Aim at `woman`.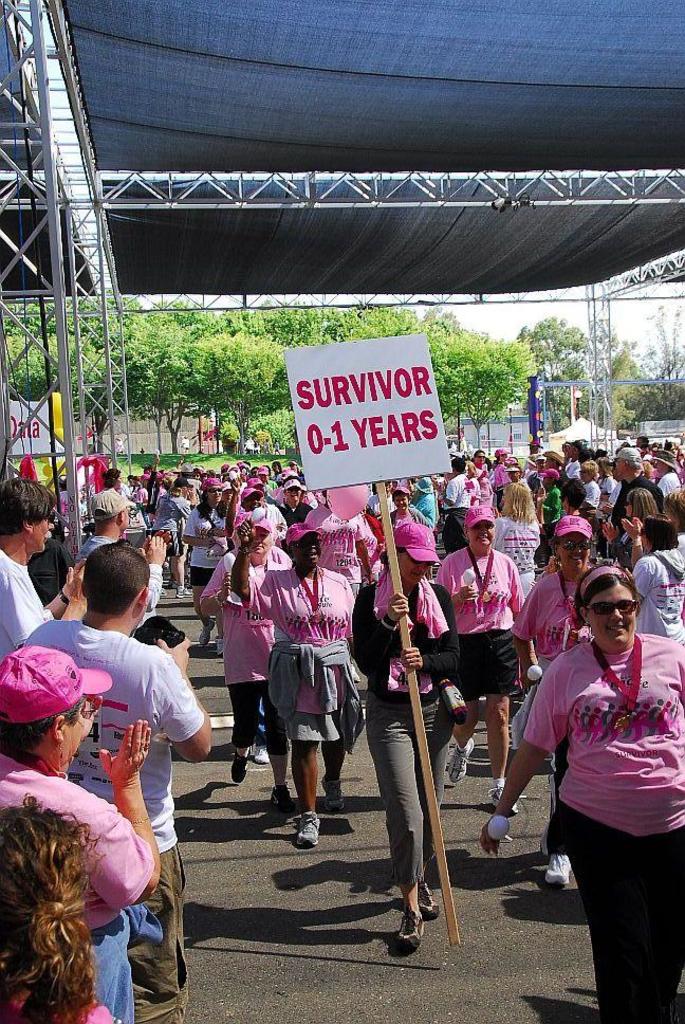
Aimed at (518, 512, 615, 889).
